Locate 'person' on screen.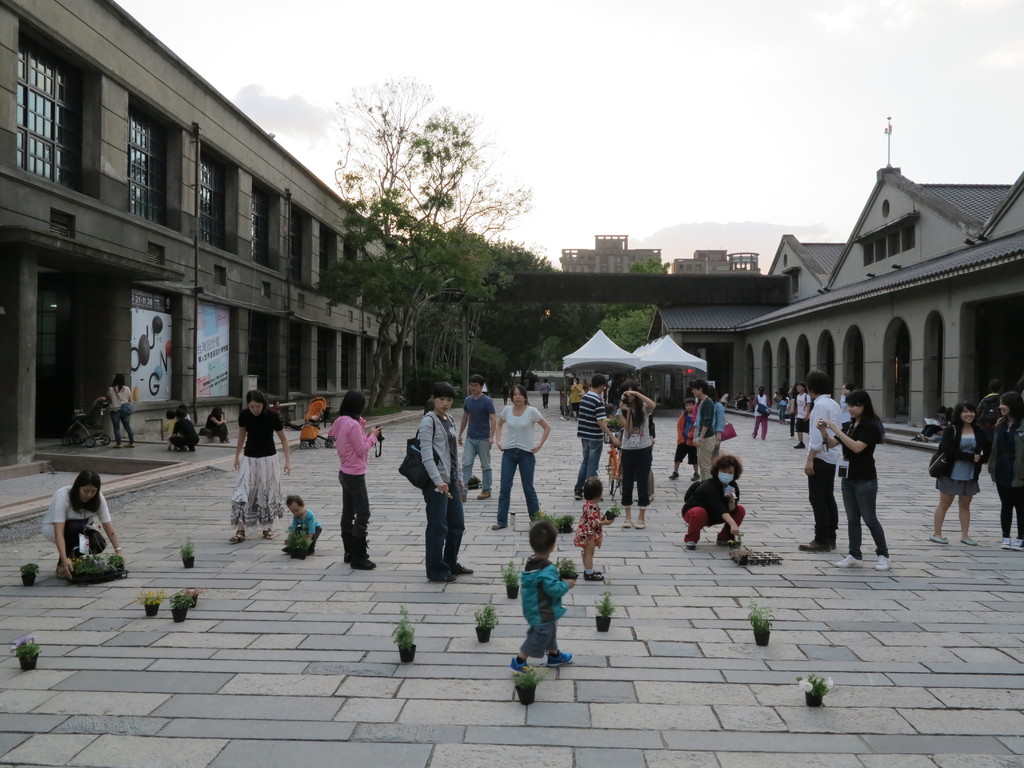
On screen at 170/404/199/447.
